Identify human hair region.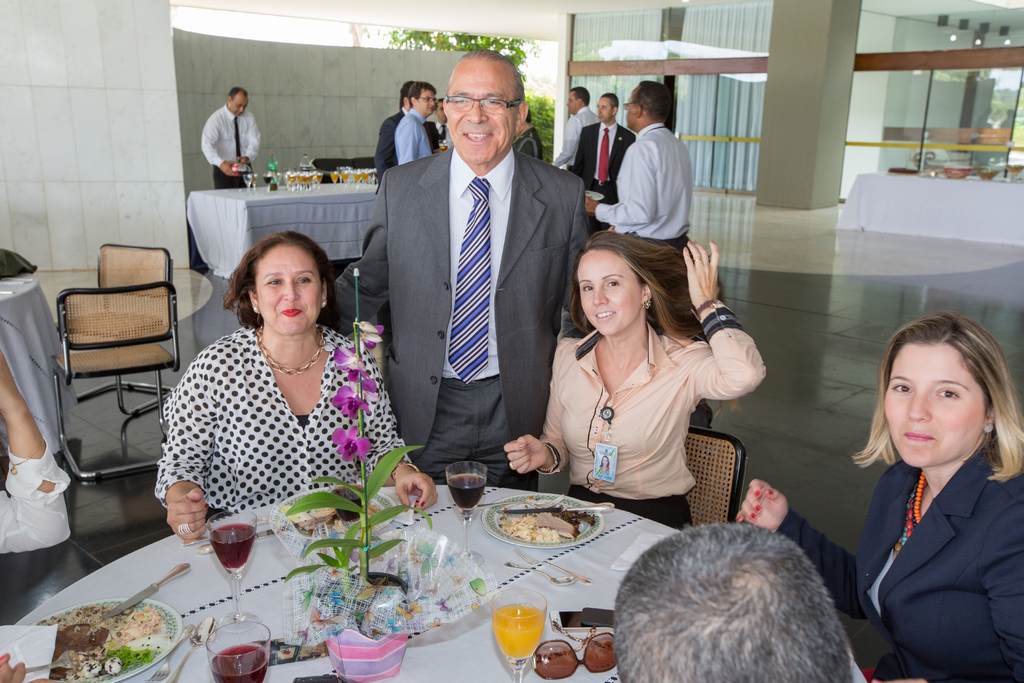
Region: {"left": 227, "top": 89, "right": 253, "bottom": 95}.
